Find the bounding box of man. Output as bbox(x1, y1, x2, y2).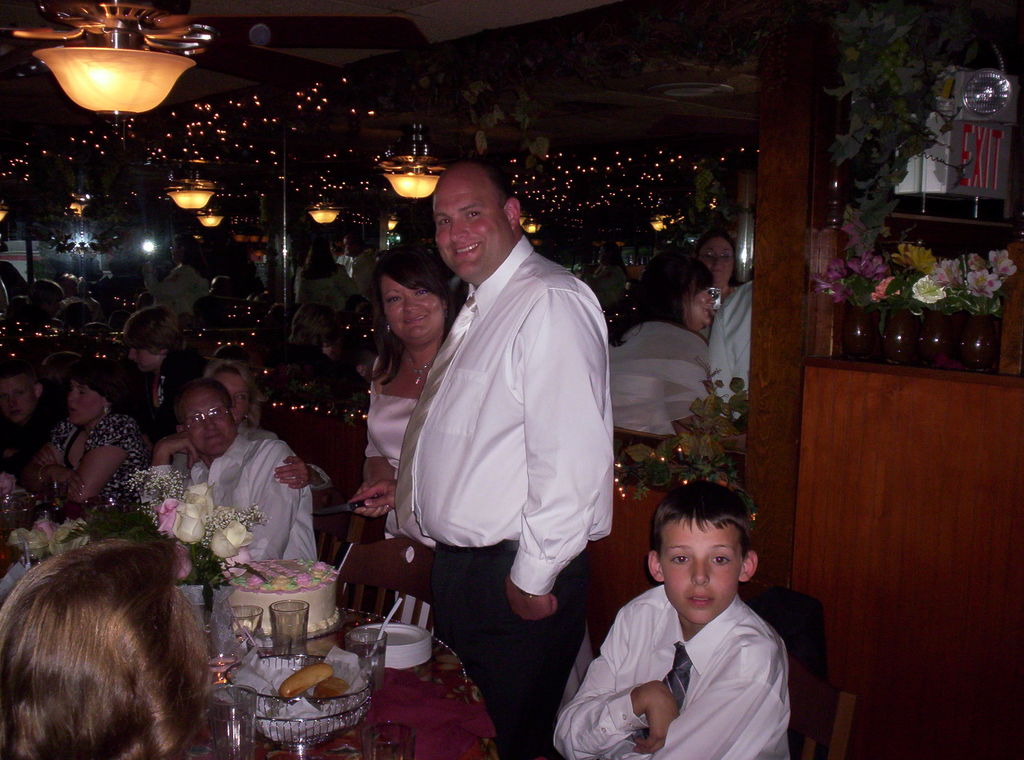
bbox(392, 143, 621, 715).
